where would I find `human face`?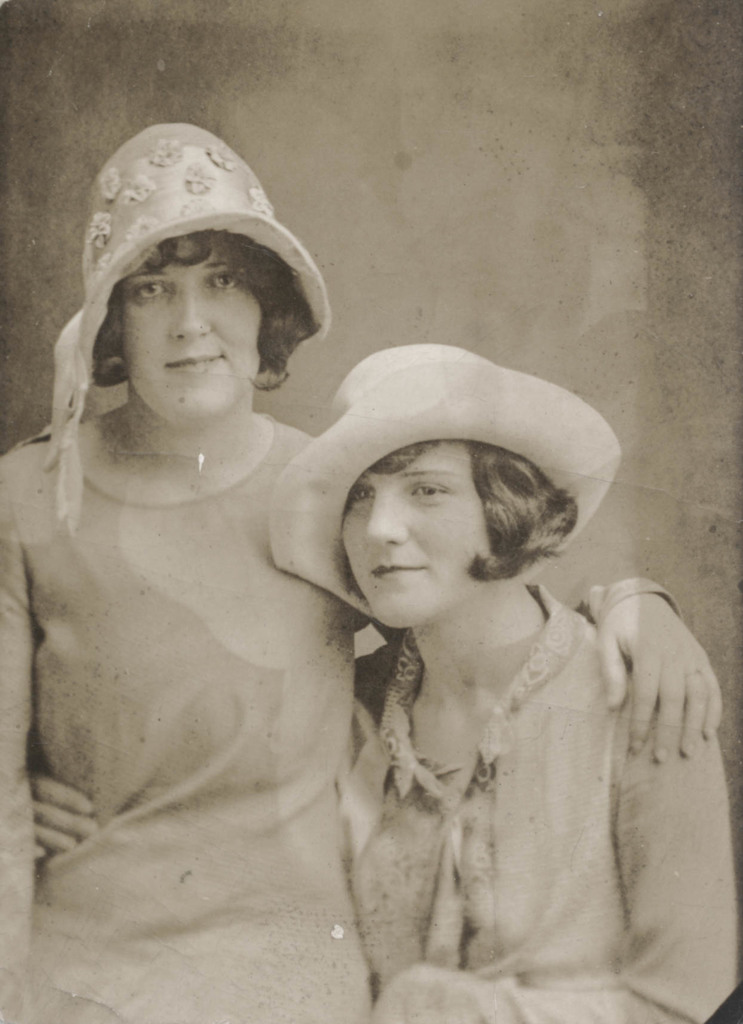
At left=123, top=241, right=260, bottom=417.
